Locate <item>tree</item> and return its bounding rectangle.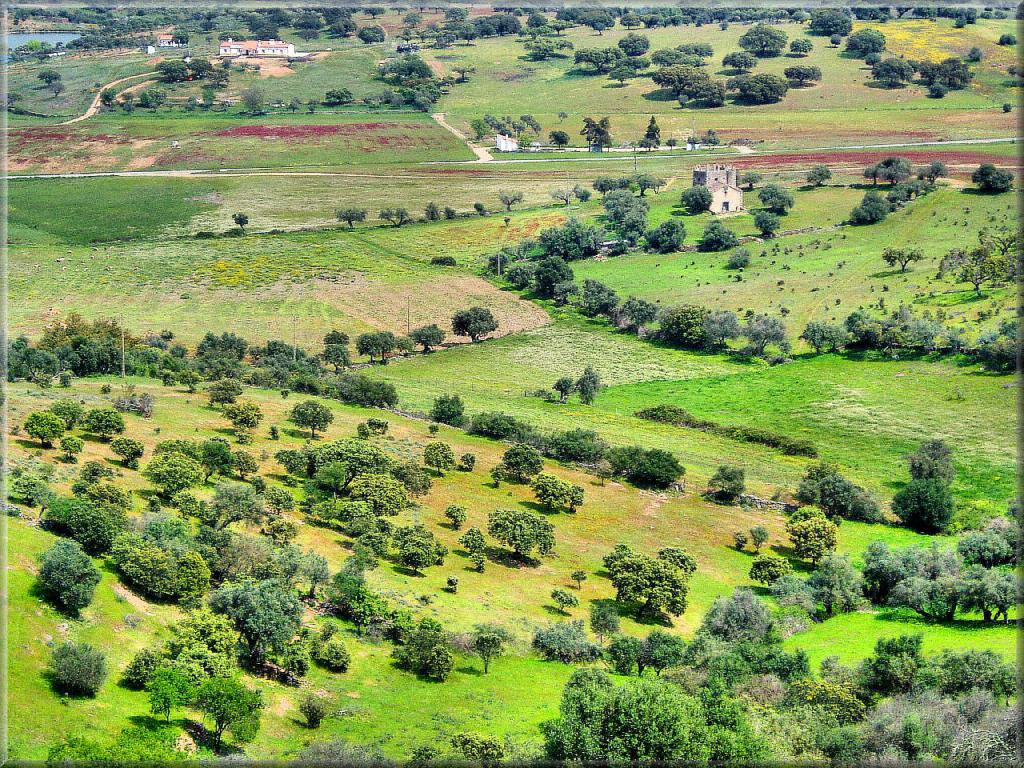
(x1=42, y1=398, x2=78, y2=426).
